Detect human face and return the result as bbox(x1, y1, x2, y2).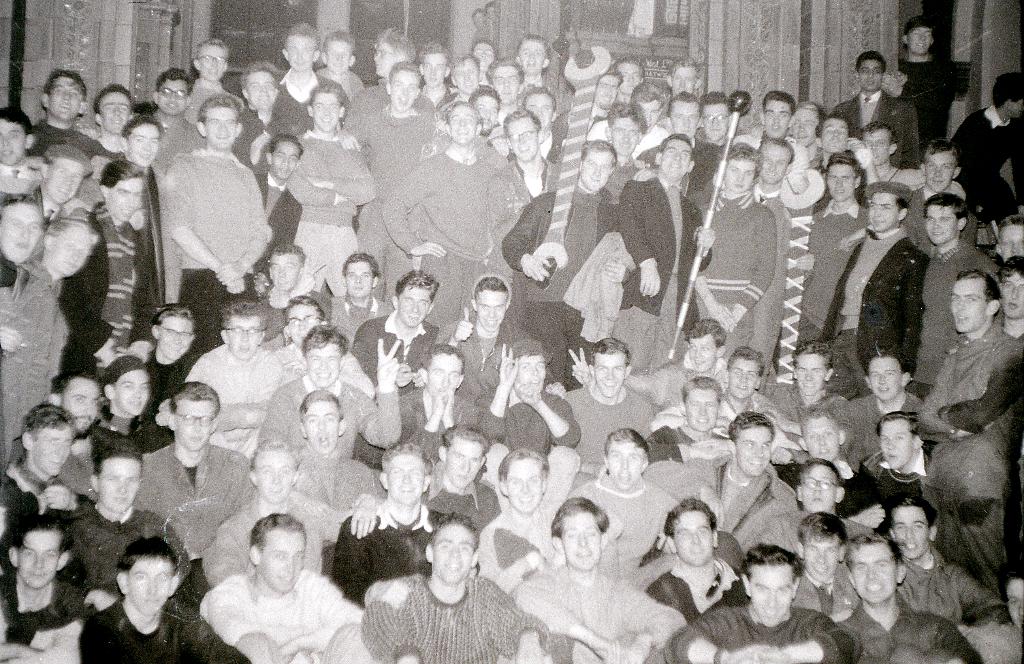
bbox(908, 26, 931, 55).
